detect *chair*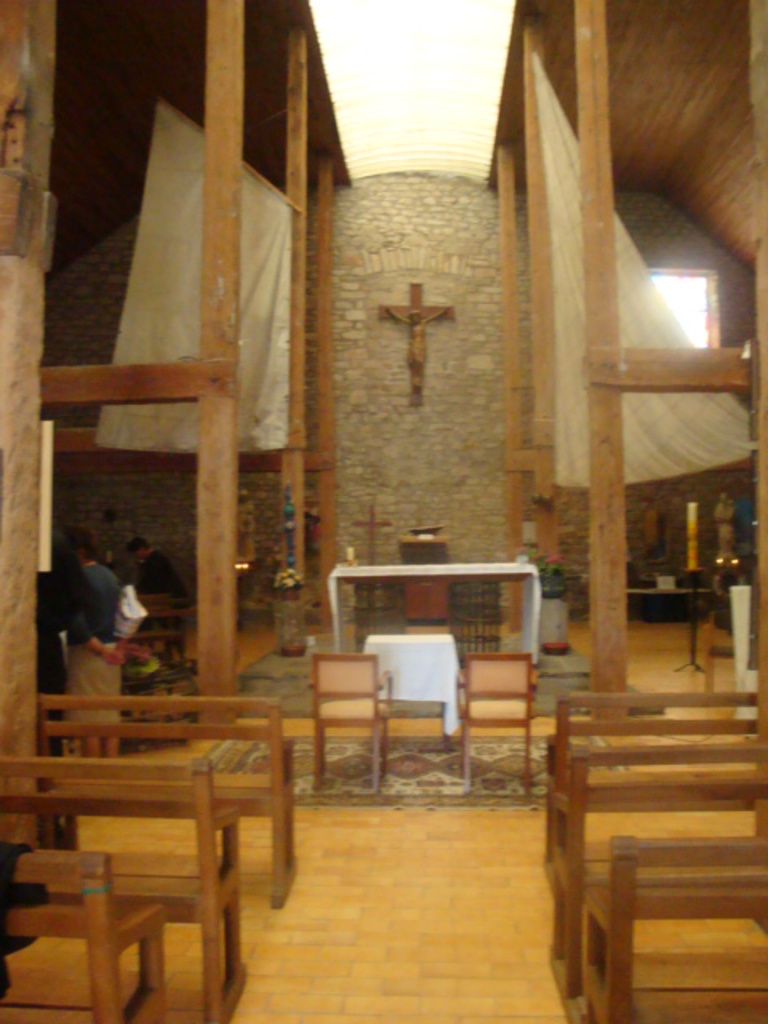
bbox(451, 651, 541, 789)
